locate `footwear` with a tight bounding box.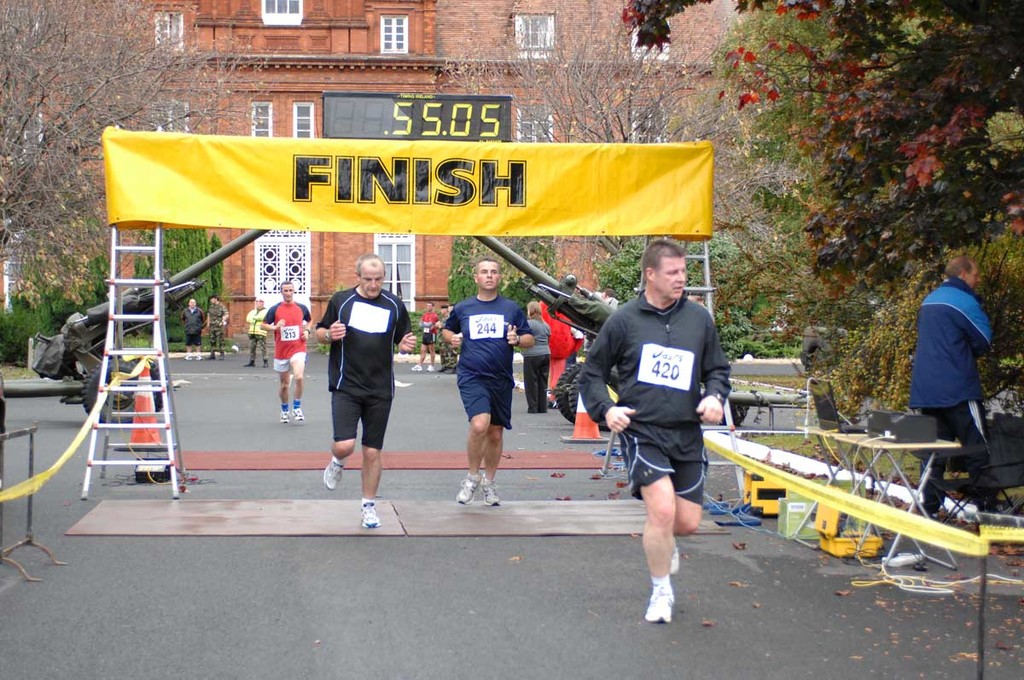
Rect(205, 355, 213, 363).
